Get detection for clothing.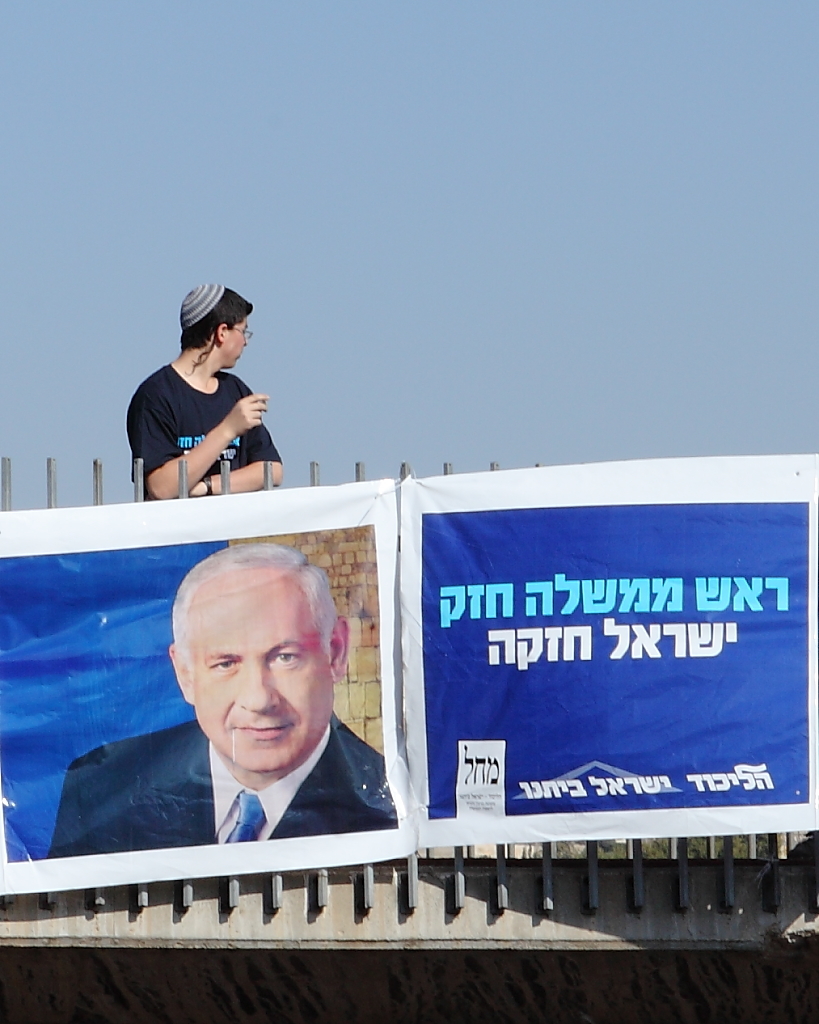
Detection: 42 711 403 861.
